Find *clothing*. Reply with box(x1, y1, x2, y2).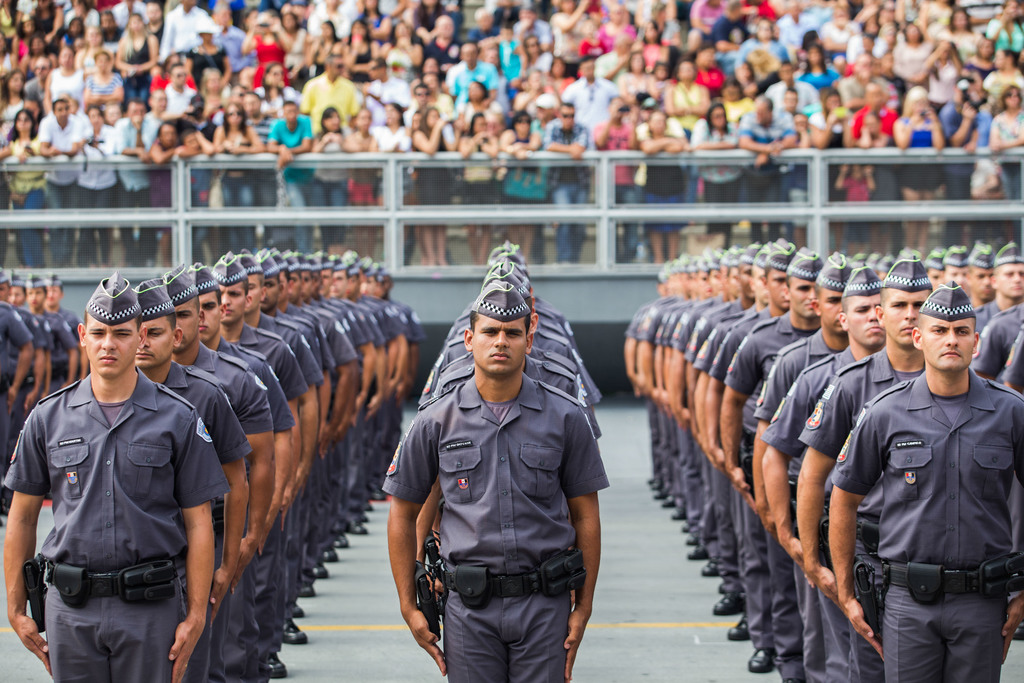
box(451, 292, 573, 320).
